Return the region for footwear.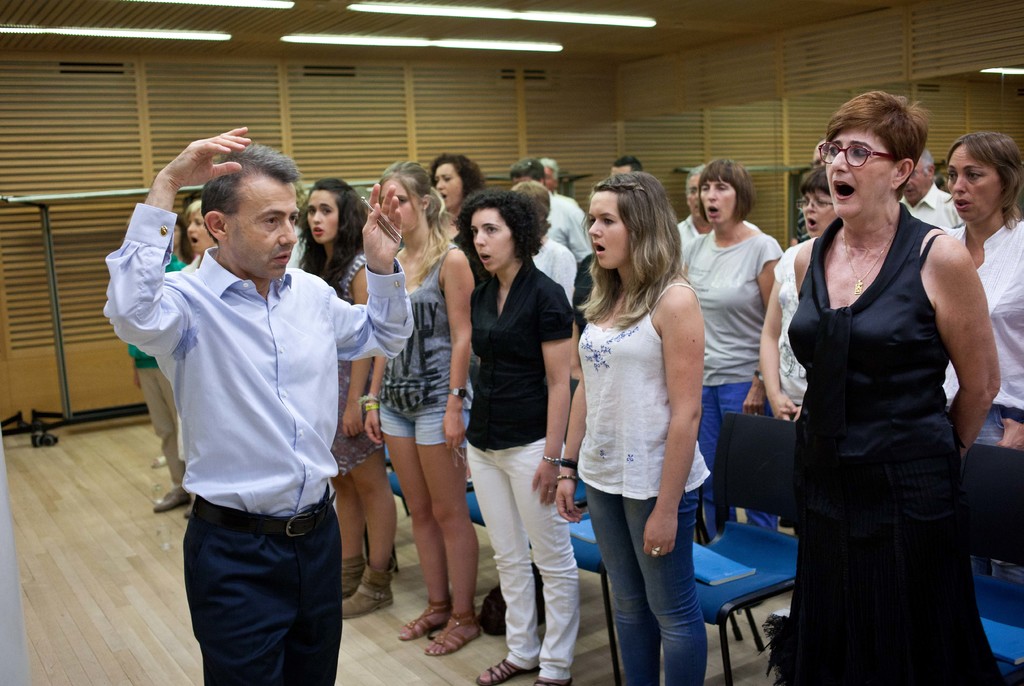
box(401, 591, 441, 629).
